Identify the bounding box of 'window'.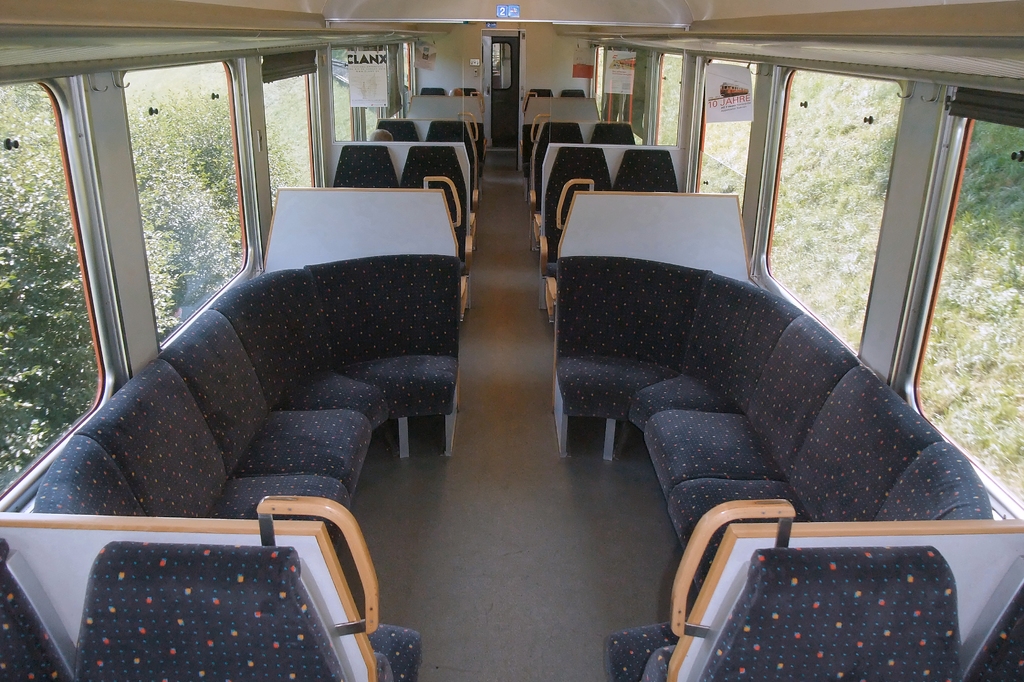
BBox(325, 42, 356, 141).
